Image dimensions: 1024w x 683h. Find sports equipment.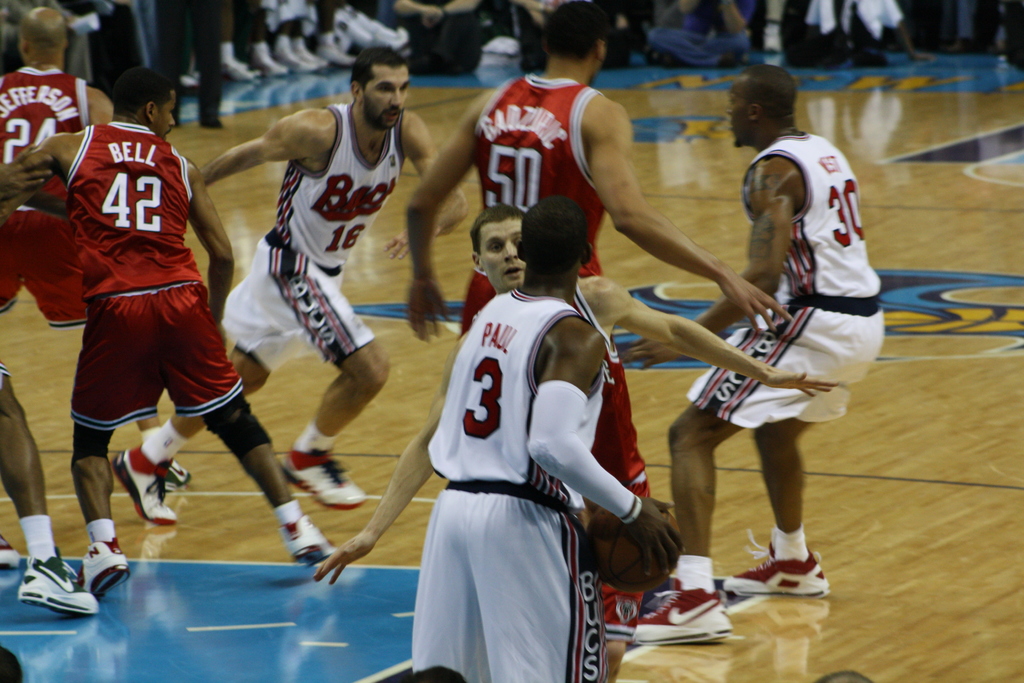
x1=581 y1=506 x2=683 y2=593.
